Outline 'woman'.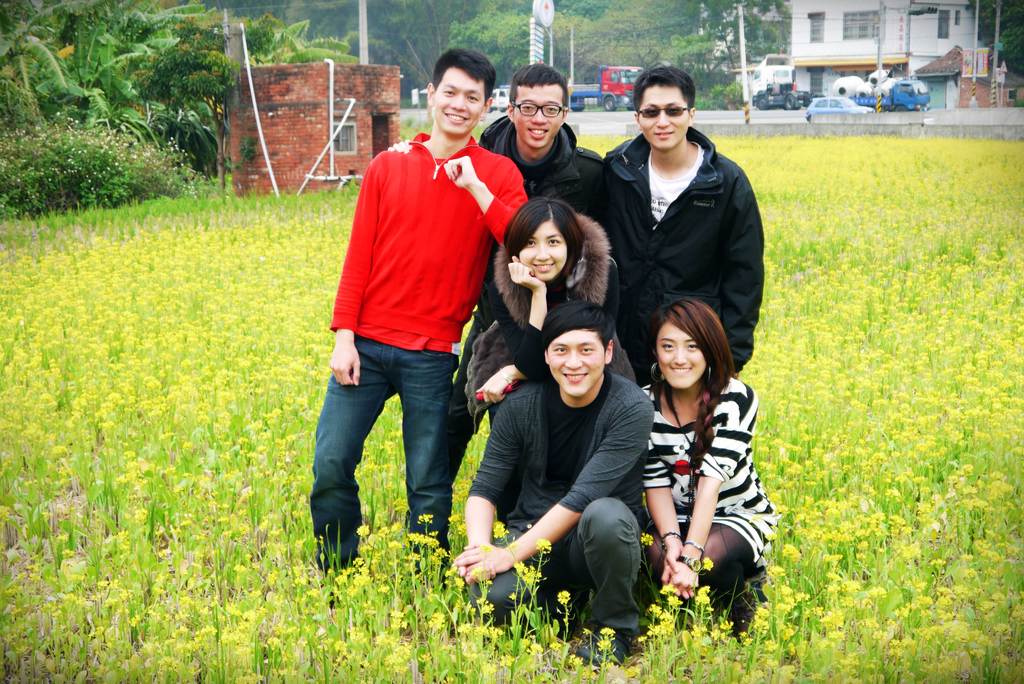
Outline: (left=468, top=199, right=644, bottom=411).
